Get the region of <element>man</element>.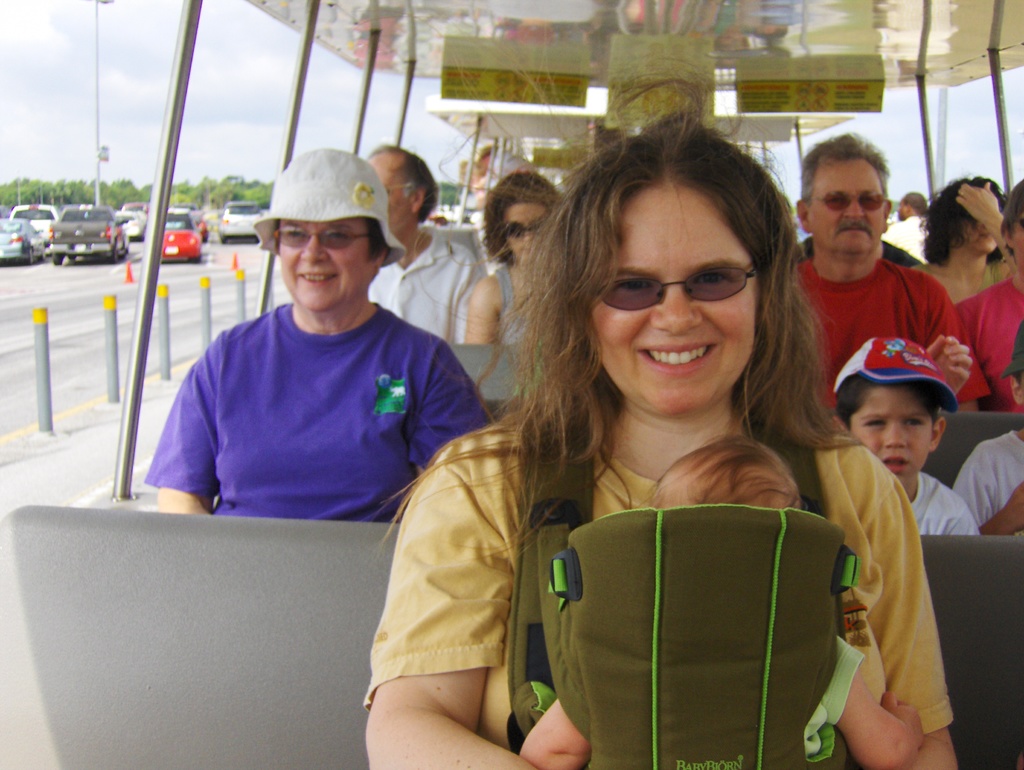
BBox(948, 174, 1023, 417).
